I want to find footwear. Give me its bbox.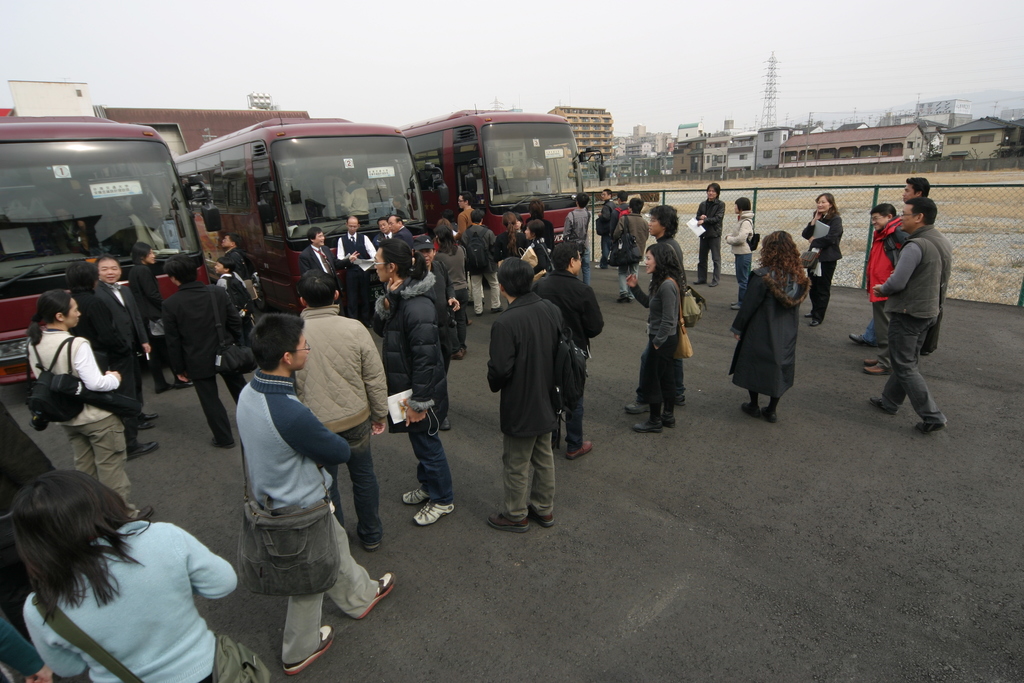
BBox(863, 359, 875, 368).
